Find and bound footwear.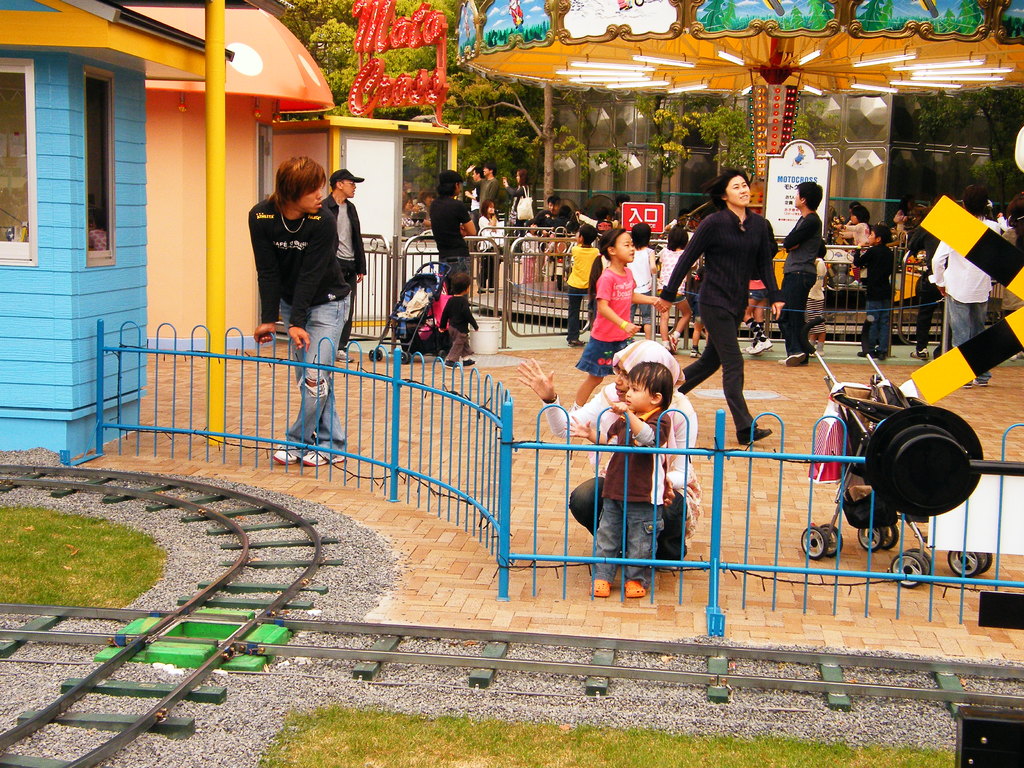
Bound: x1=268, y1=441, x2=289, y2=463.
